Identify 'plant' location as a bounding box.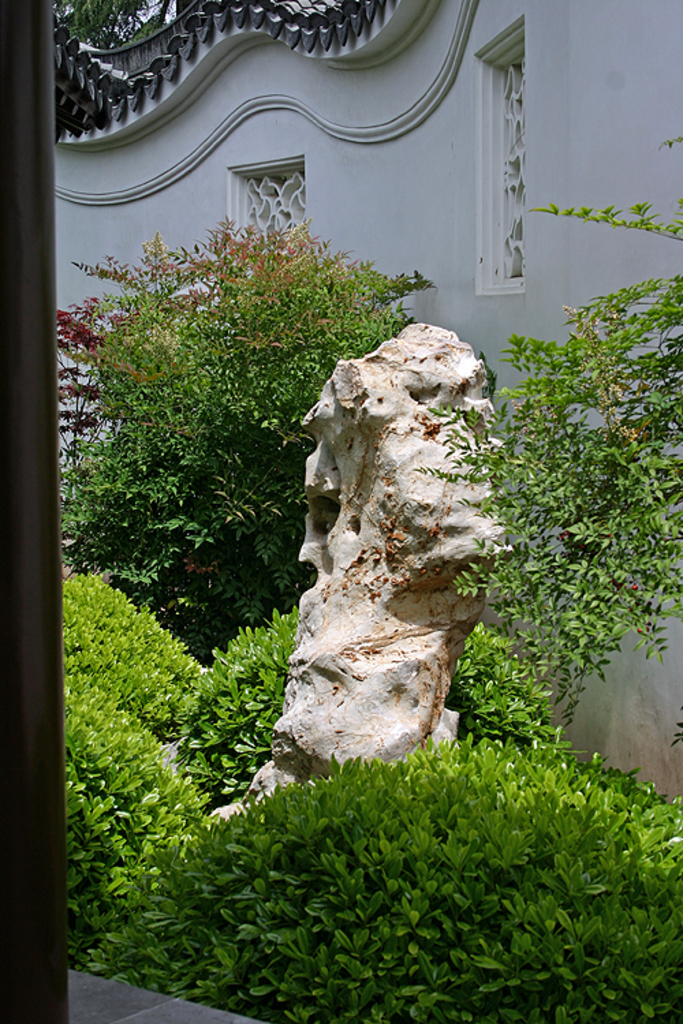
box(455, 608, 604, 743).
